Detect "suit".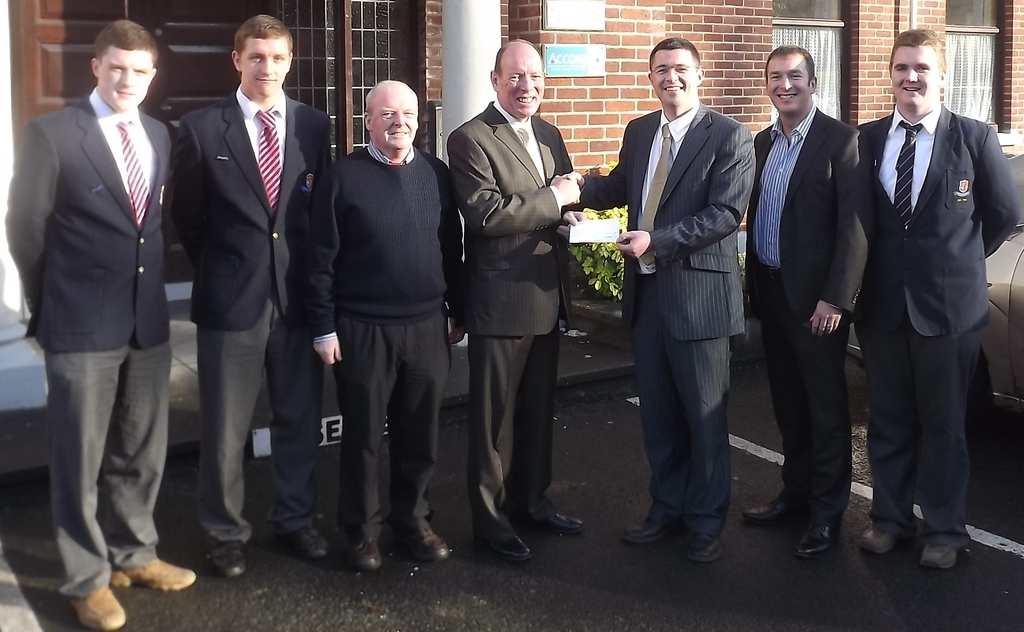
Detected at [x1=855, y1=101, x2=1018, y2=553].
